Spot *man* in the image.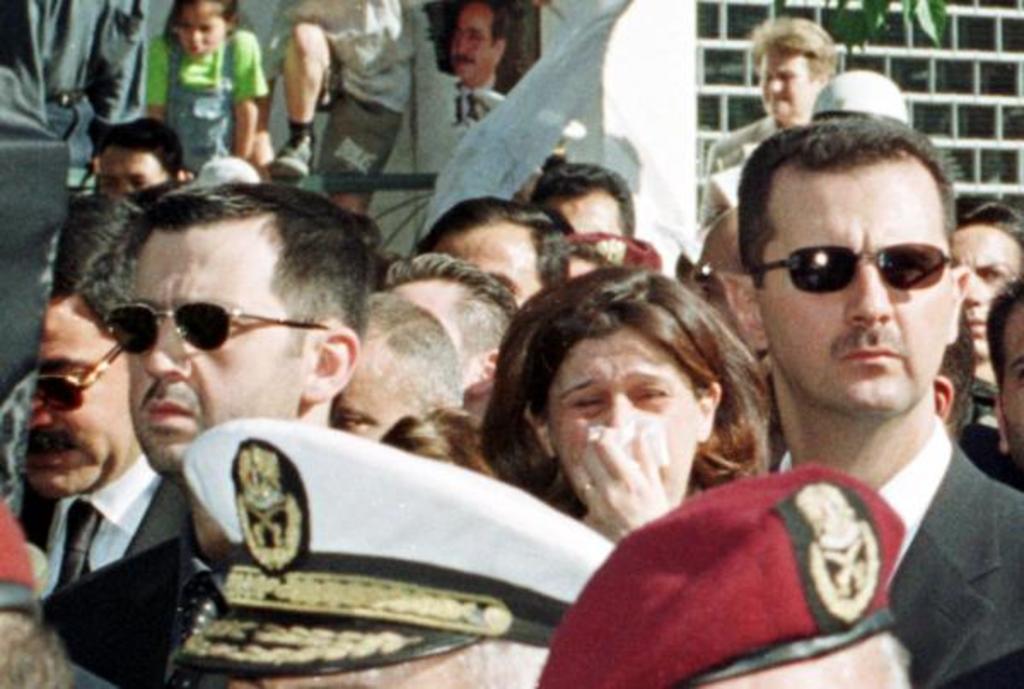
*man* found at [379,244,517,414].
